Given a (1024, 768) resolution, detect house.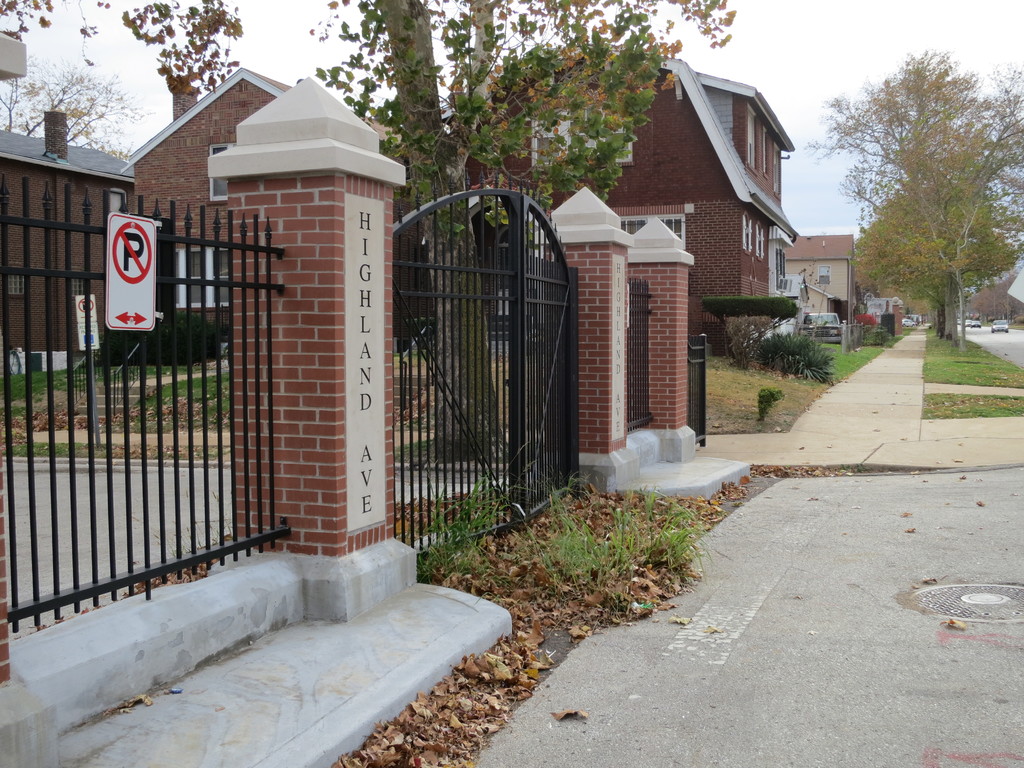
0/129/109/352.
